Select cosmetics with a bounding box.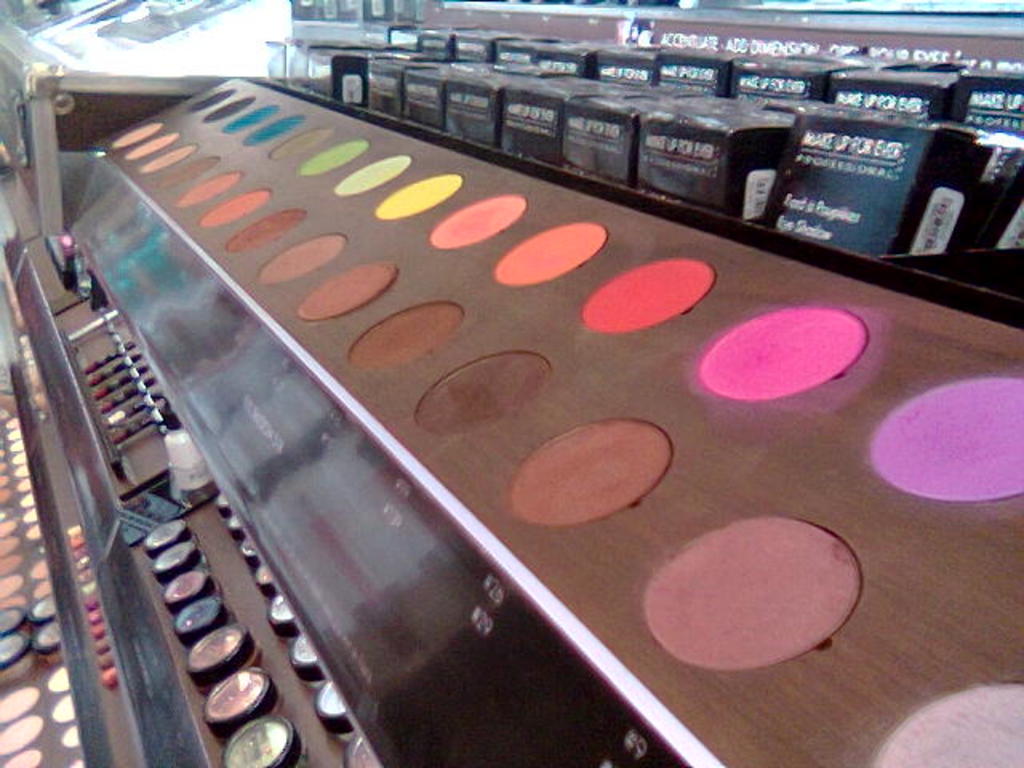
locate(24, 597, 58, 629).
